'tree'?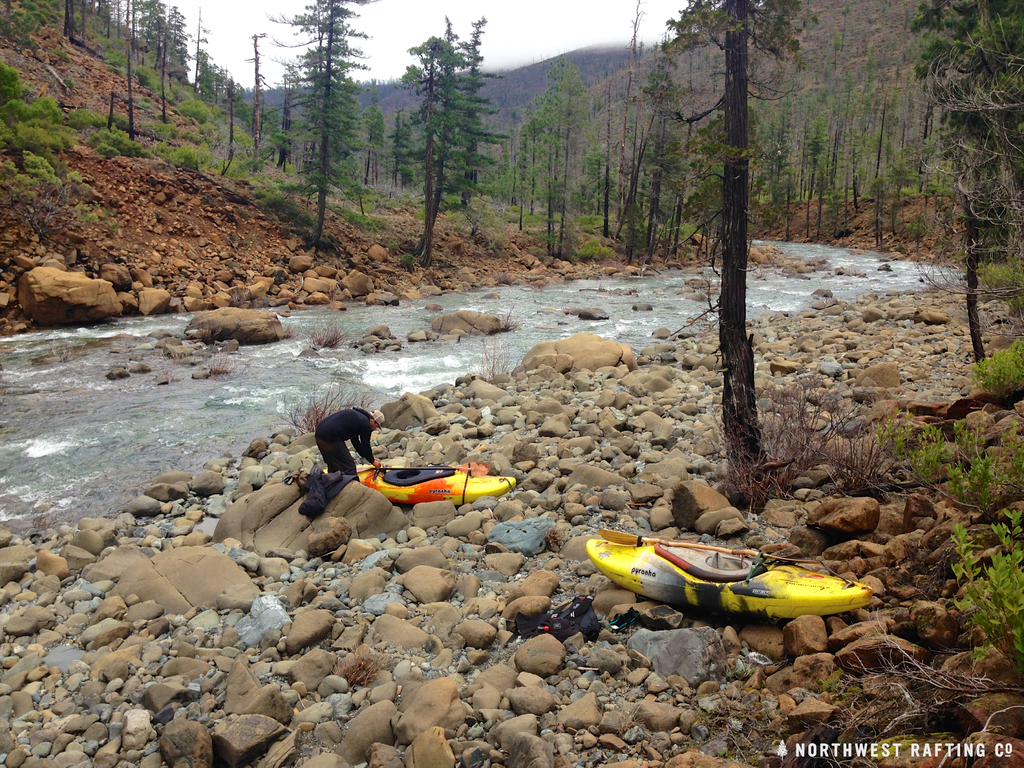
(left=399, top=35, right=461, bottom=269)
